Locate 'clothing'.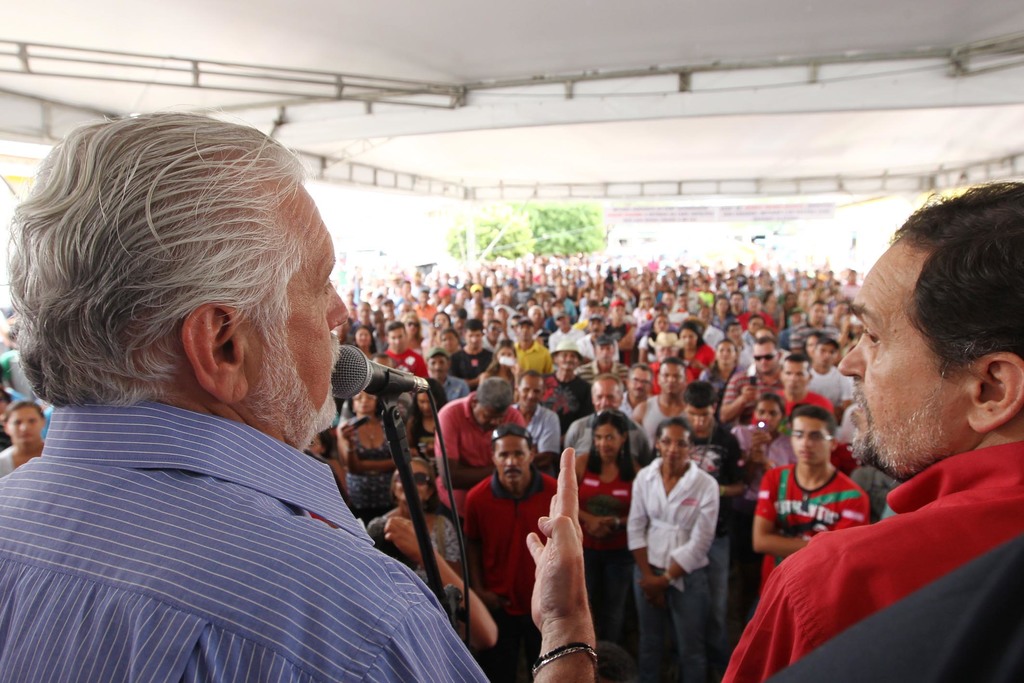
Bounding box: box=[729, 443, 1023, 682].
